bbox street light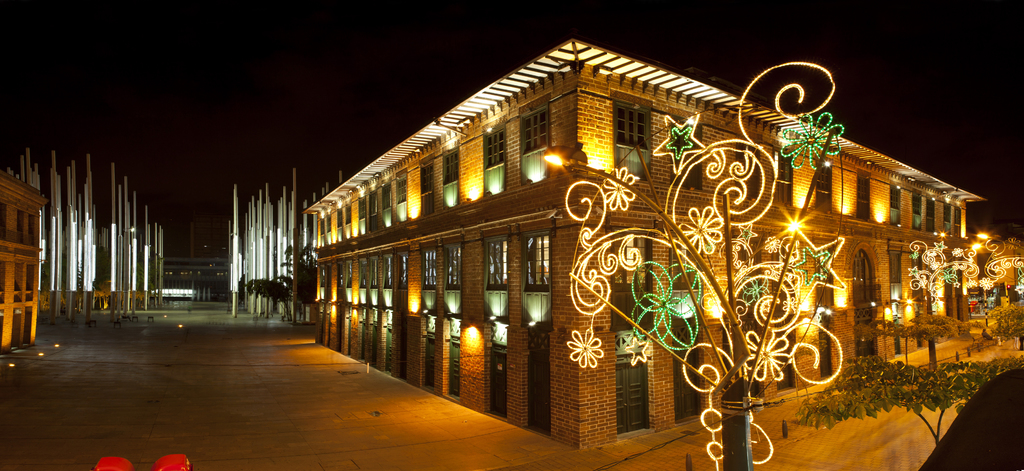
534:147:810:469
